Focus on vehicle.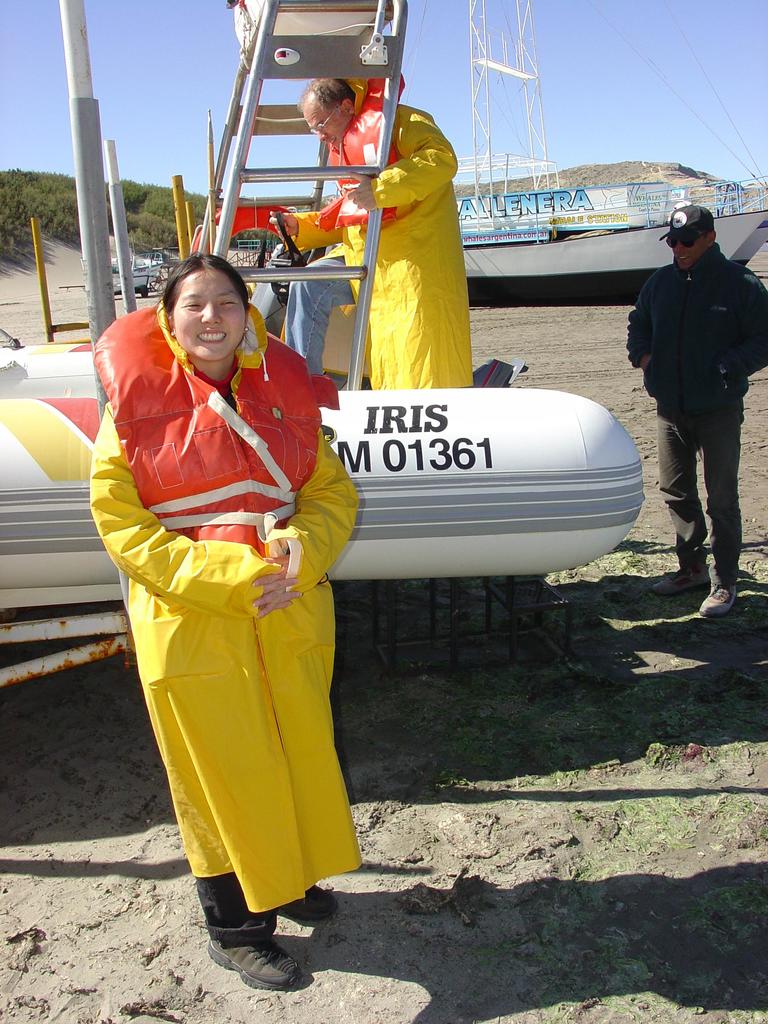
Focused at (95, 237, 174, 288).
